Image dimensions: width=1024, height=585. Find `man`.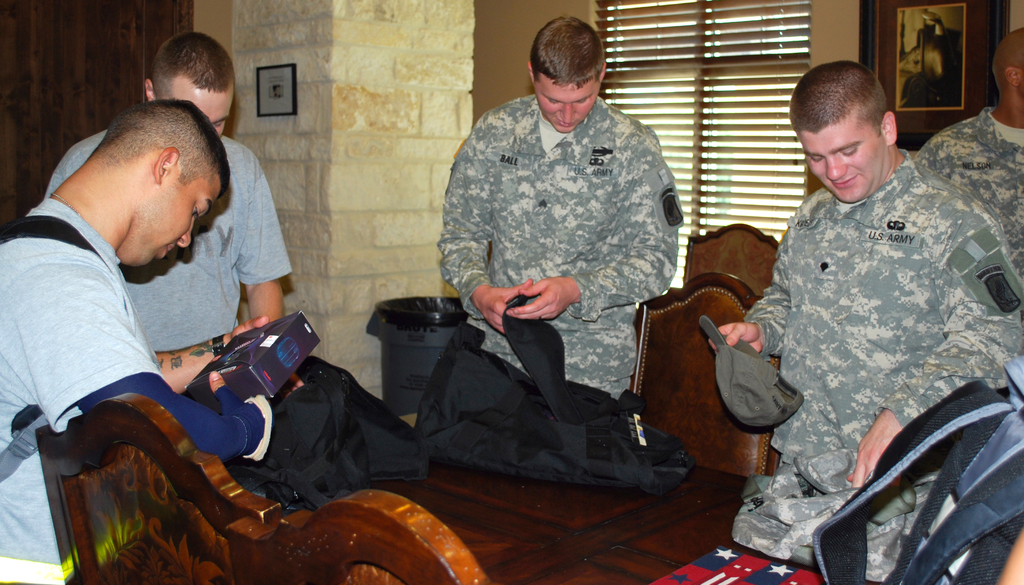
x1=0, y1=103, x2=298, y2=584.
